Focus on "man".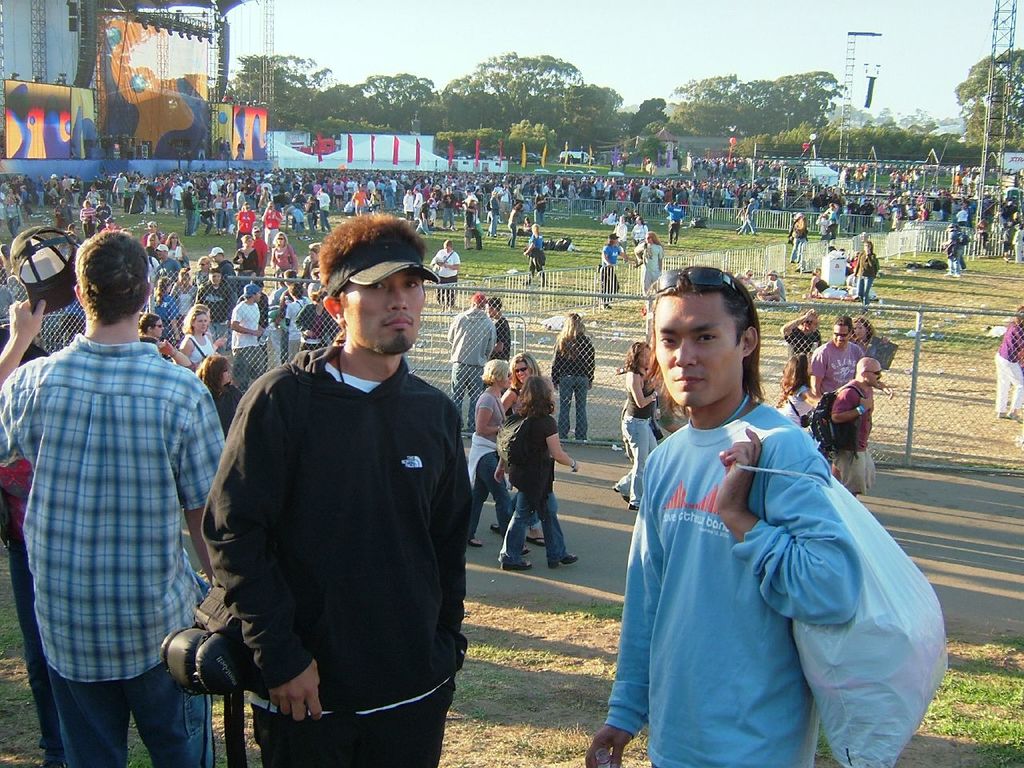
Focused at [x1=227, y1=279, x2=267, y2=389].
